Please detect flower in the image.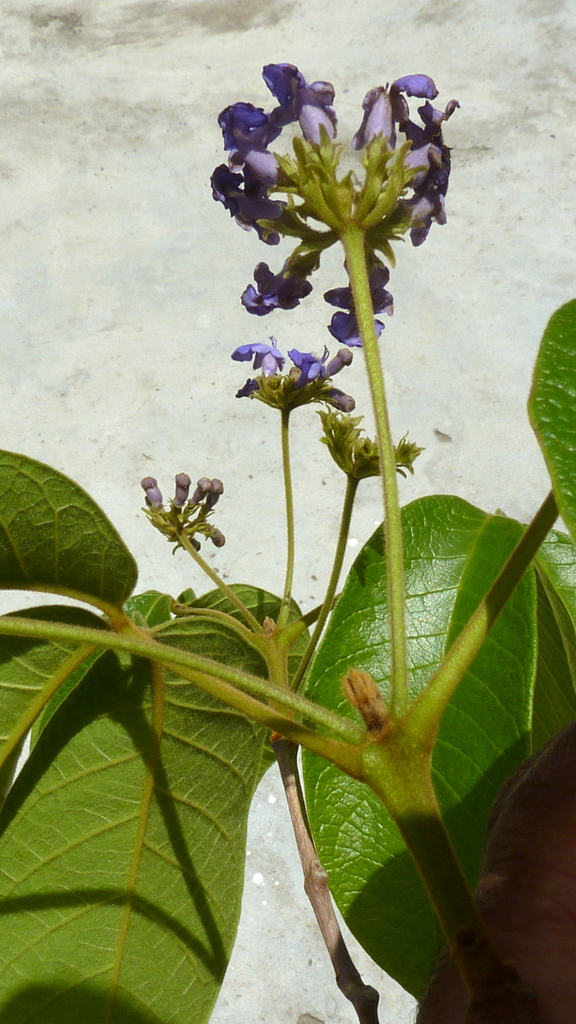
{"left": 238, "top": 256, "right": 319, "bottom": 316}.
